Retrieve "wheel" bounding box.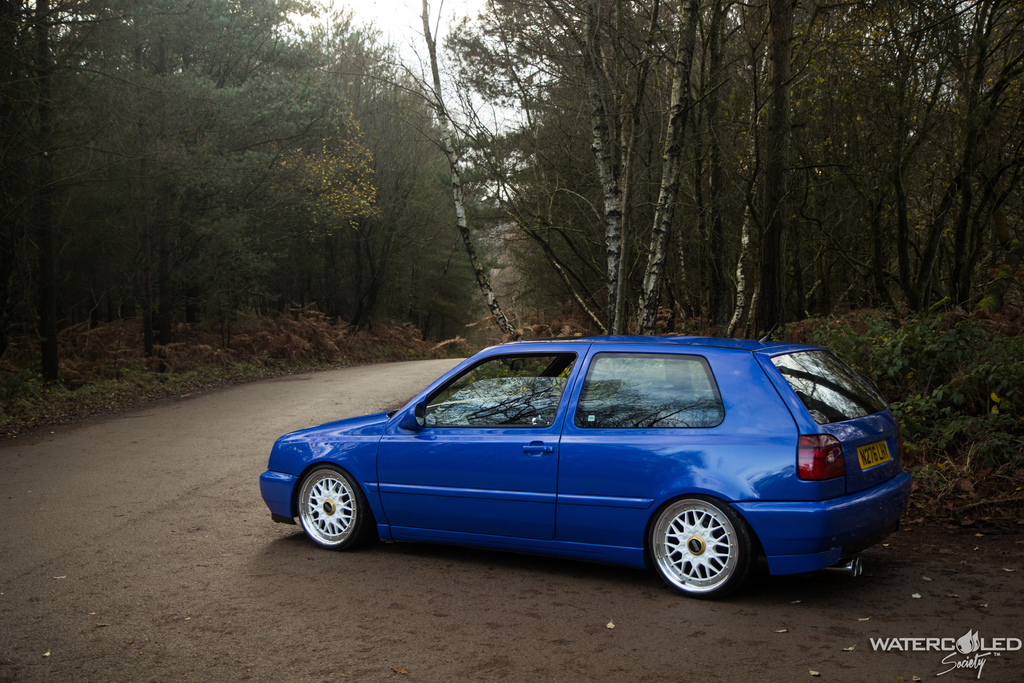
Bounding box: (657, 513, 753, 581).
